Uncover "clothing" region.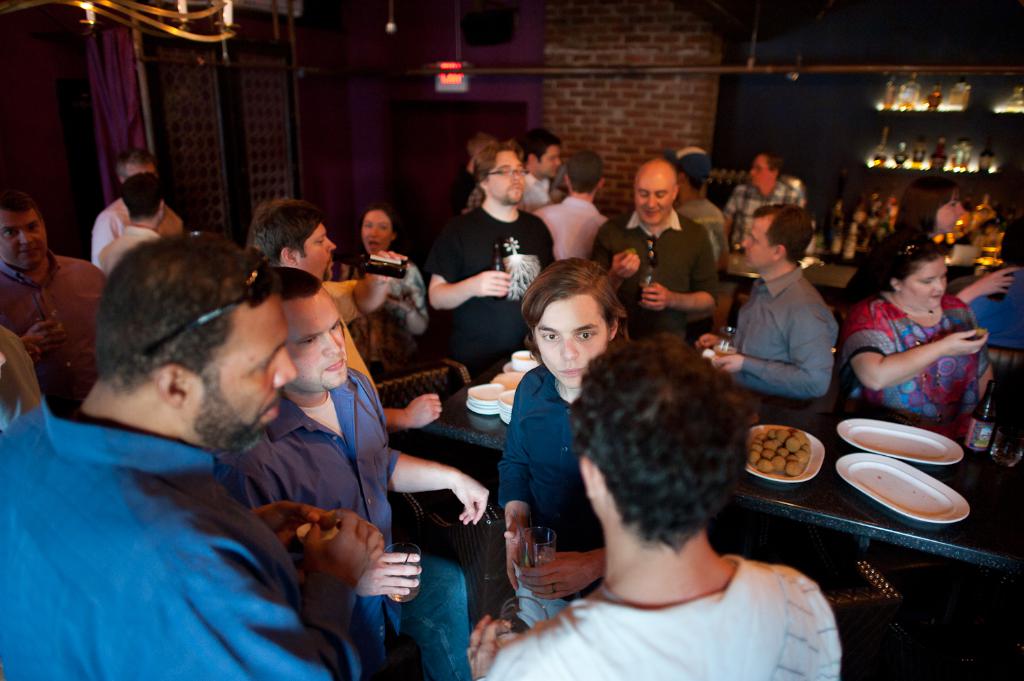
Uncovered: {"x1": 72, "y1": 224, "x2": 180, "y2": 277}.
